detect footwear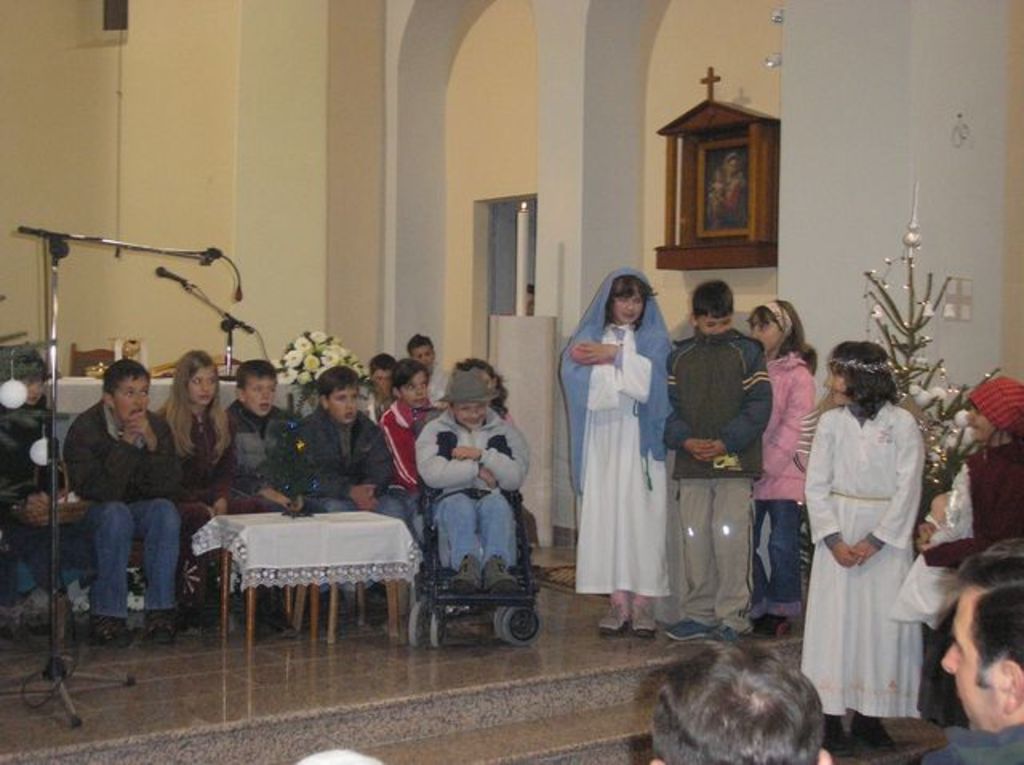
[179,603,205,643]
